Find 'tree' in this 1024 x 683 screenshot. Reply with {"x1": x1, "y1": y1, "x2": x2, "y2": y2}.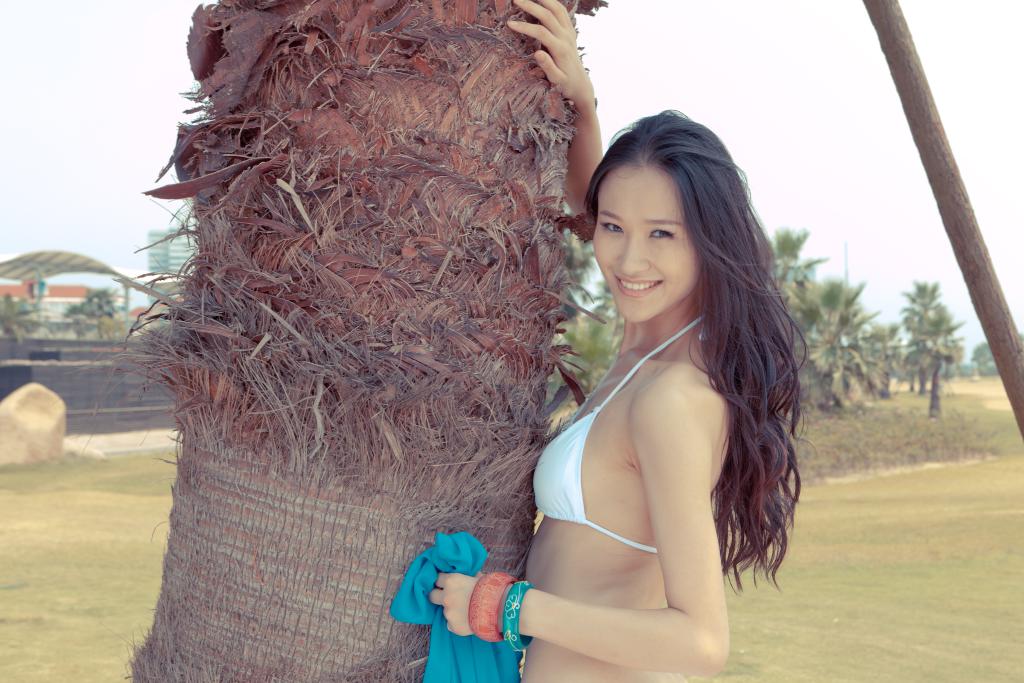
{"x1": 64, "y1": 313, "x2": 99, "y2": 338}.
